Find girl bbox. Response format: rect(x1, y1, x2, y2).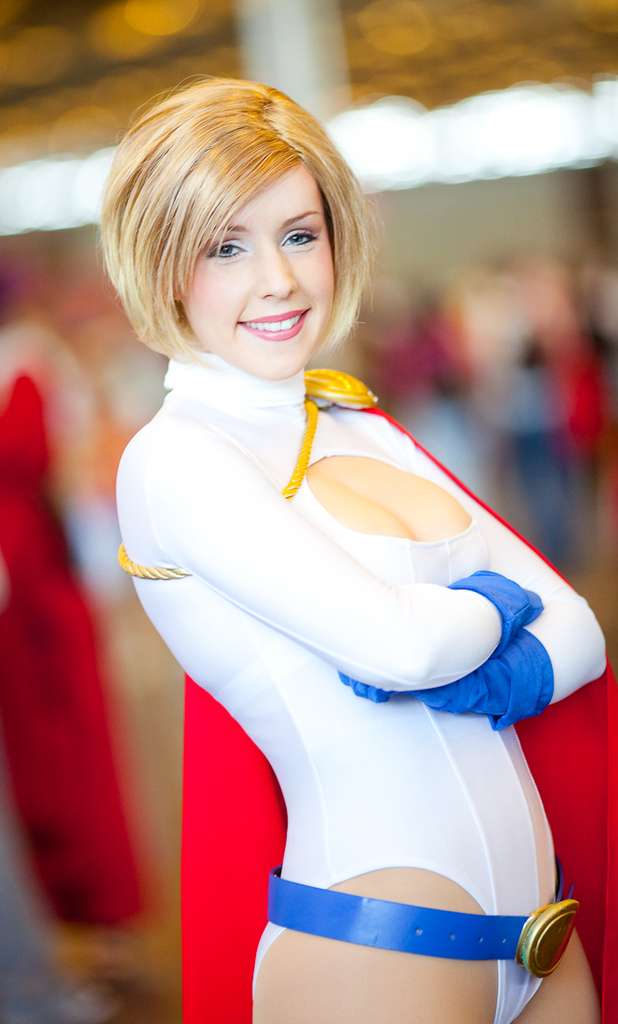
rect(118, 73, 609, 1019).
